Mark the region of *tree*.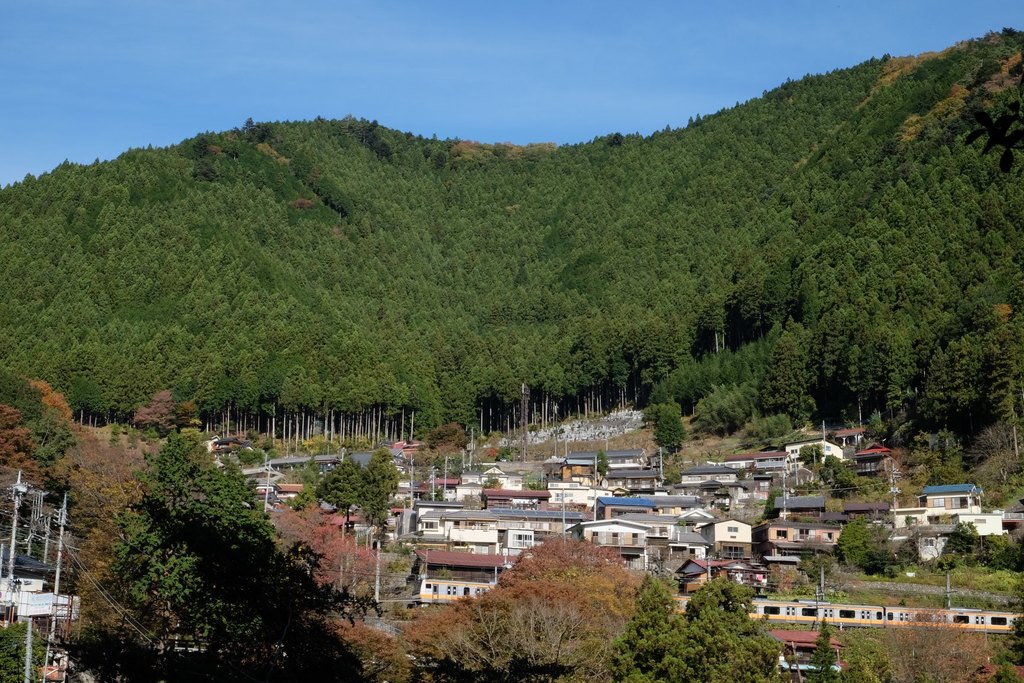
Region: x1=360, y1=456, x2=397, y2=525.
